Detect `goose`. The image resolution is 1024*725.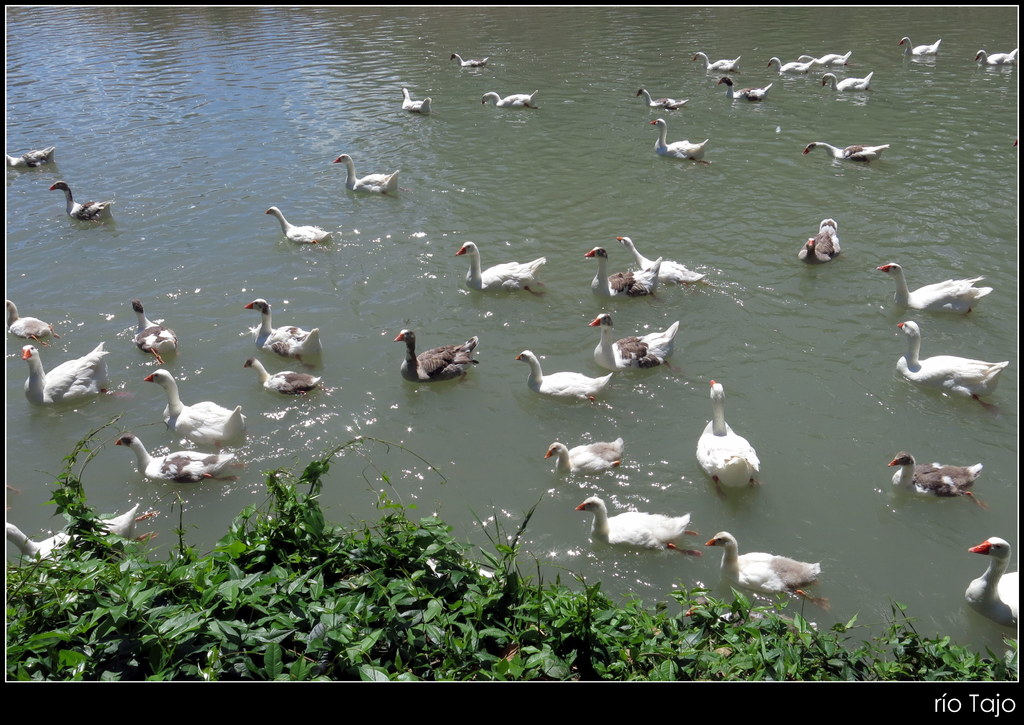
<region>692, 48, 745, 78</region>.
